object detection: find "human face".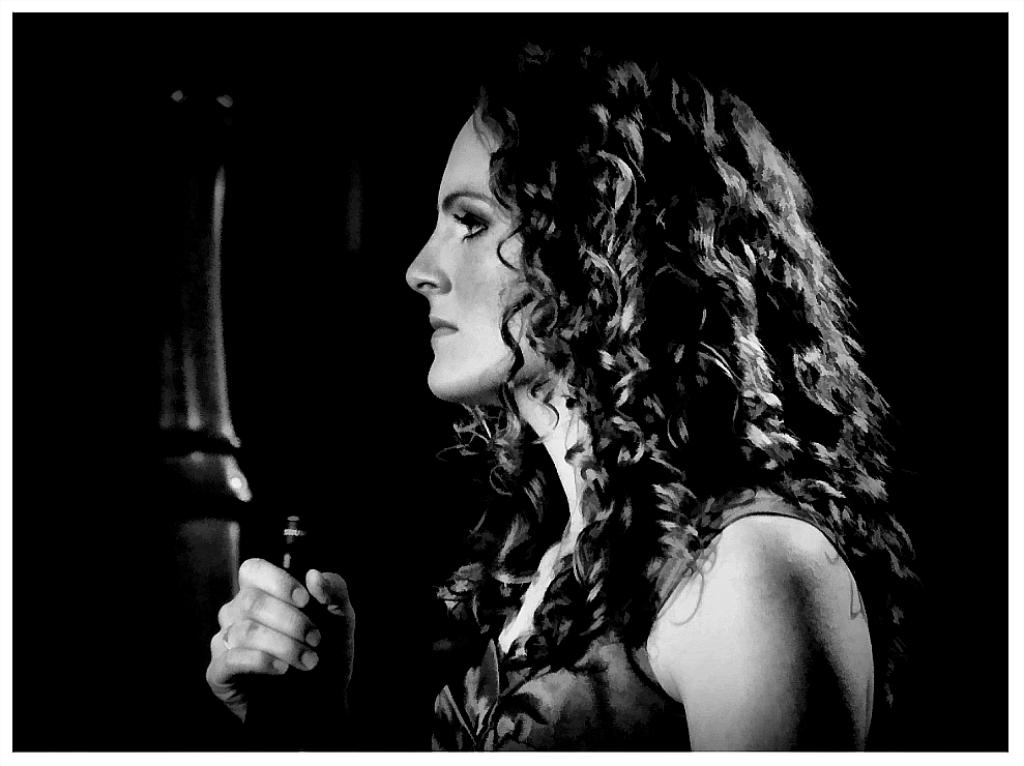
BBox(406, 91, 544, 421).
